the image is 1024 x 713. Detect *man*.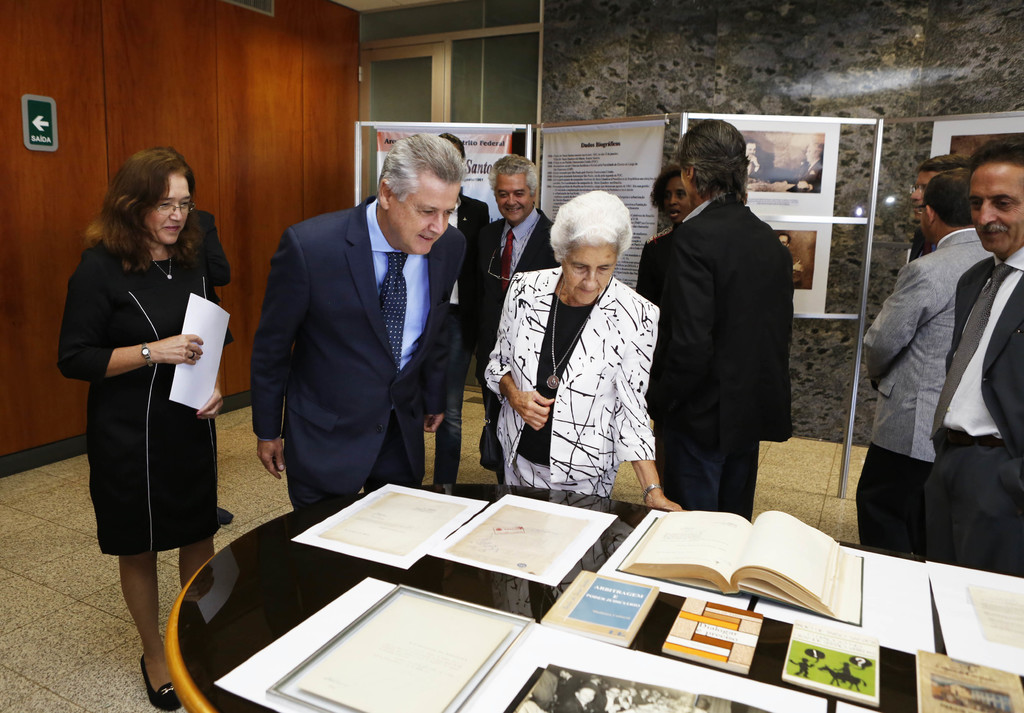
Detection: bbox=[899, 146, 976, 266].
